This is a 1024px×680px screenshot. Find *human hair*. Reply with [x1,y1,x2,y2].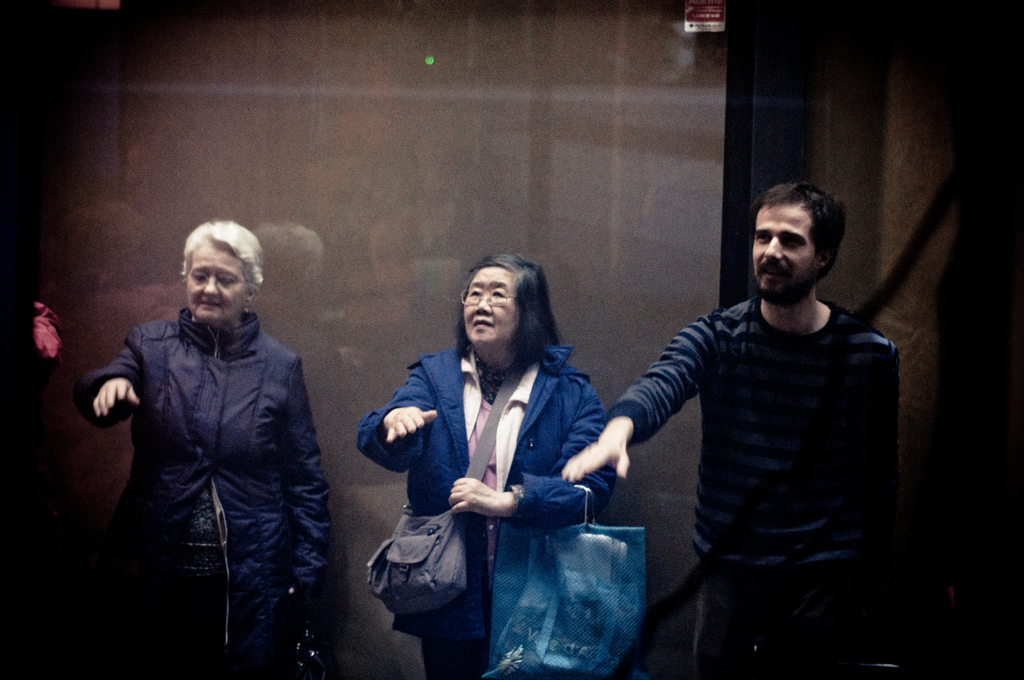
[757,179,854,304].
